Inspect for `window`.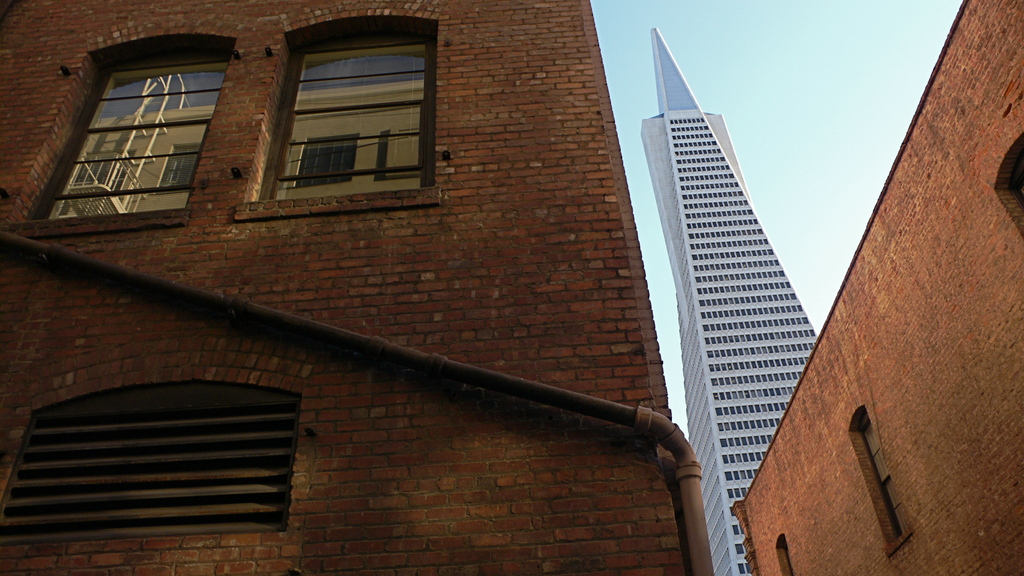
Inspection: Rect(858, 419, 922, 540).
